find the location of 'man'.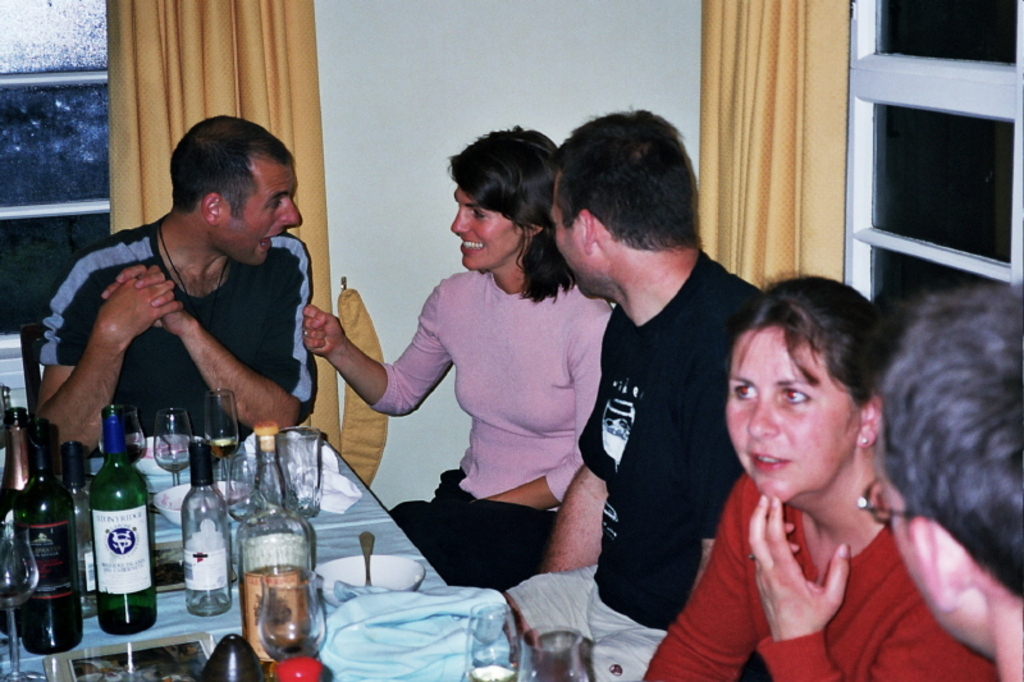
Location: [x1=549, y1=129, x2=769, y2=667].
